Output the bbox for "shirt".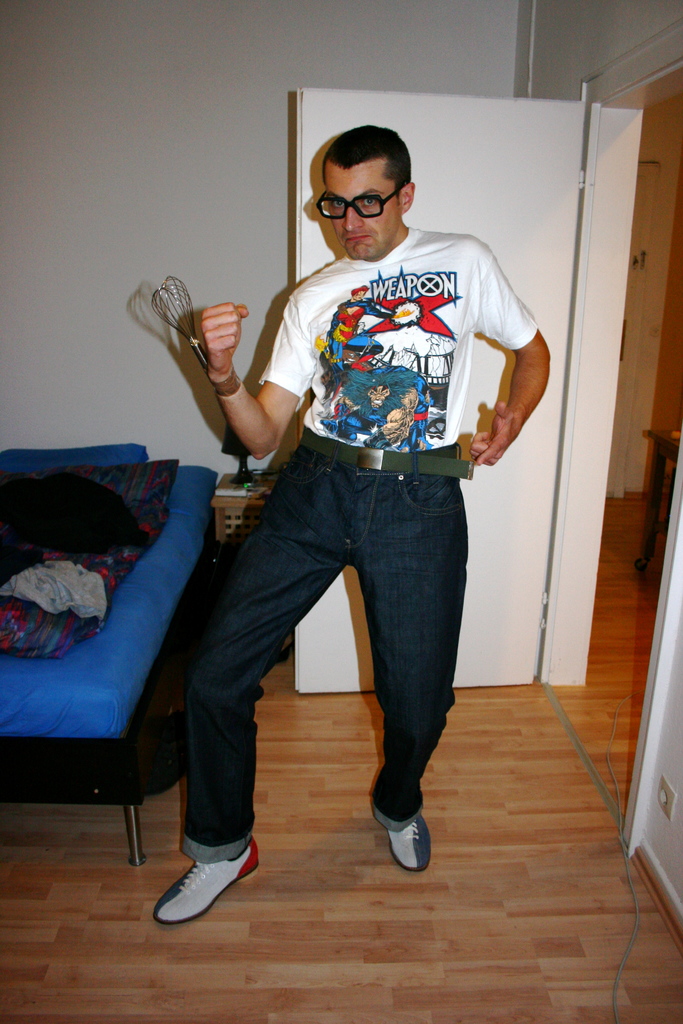
[281, 237, 517, 431].
